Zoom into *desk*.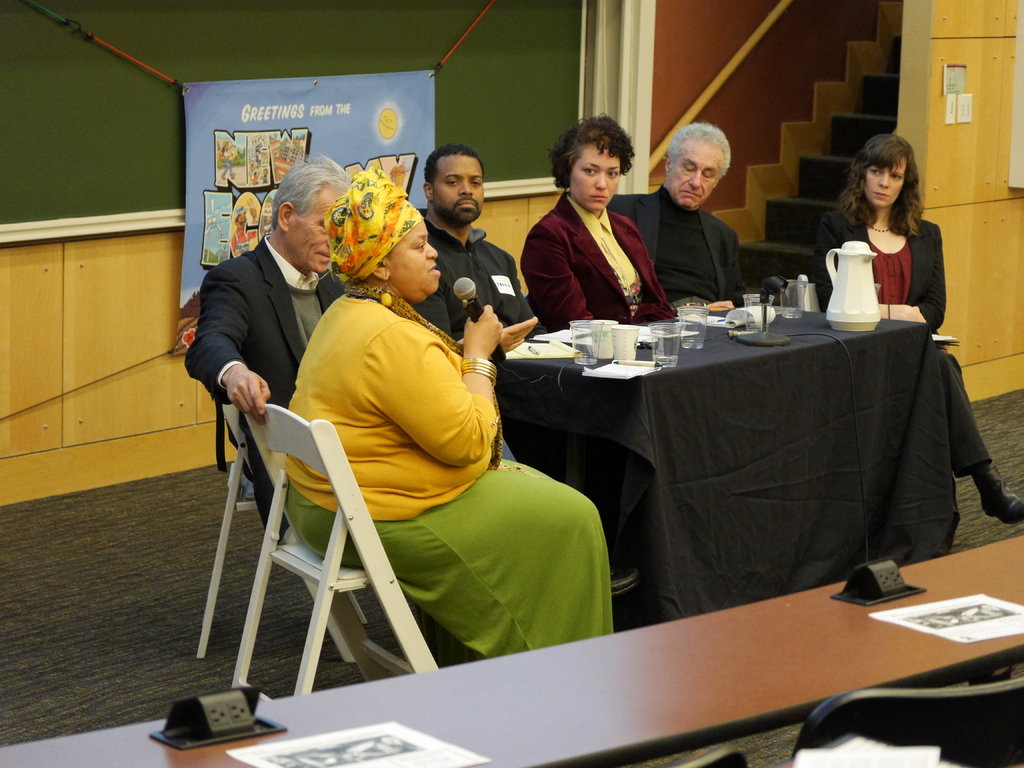
Zoom target: (0,529,1023,767).
